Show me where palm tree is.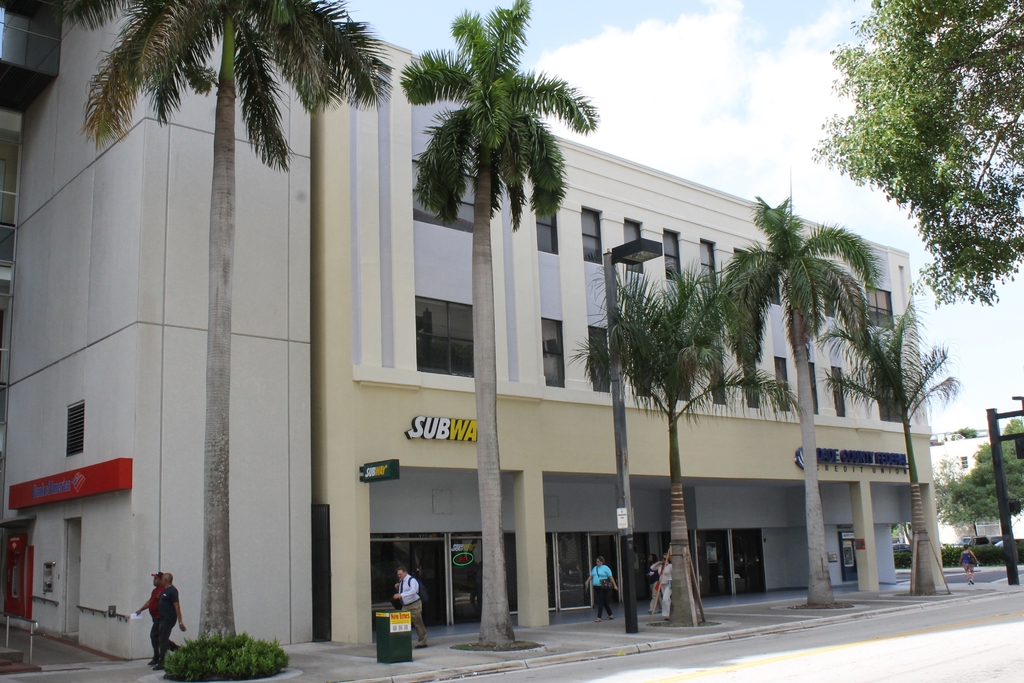
palm tree is at 707 181 856 620.
